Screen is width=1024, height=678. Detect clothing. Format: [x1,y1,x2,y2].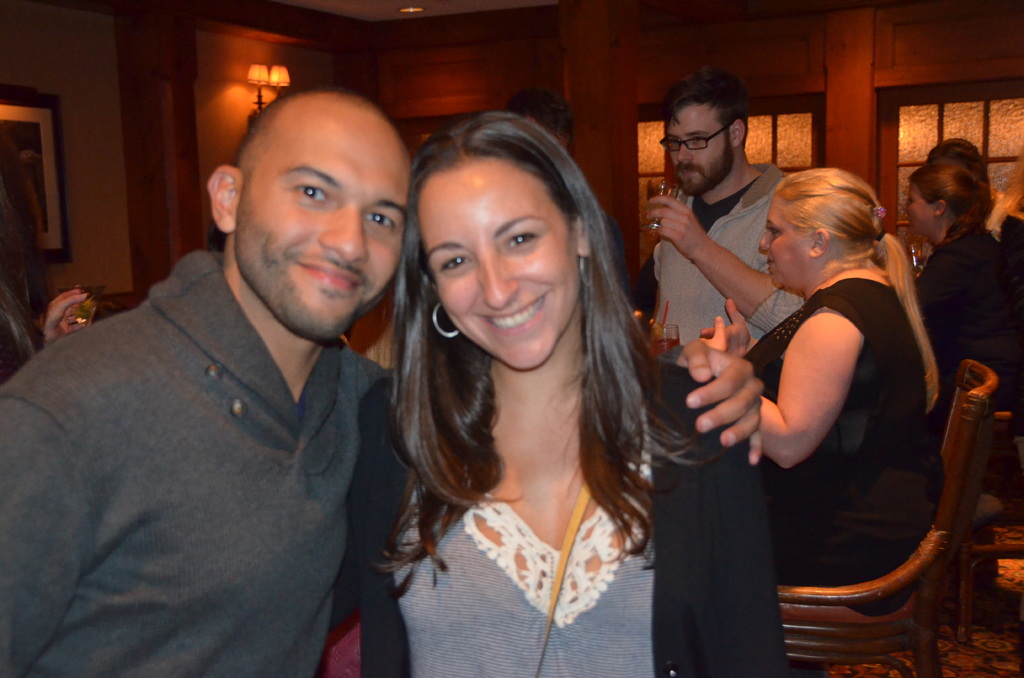
[660,161,825,394].
